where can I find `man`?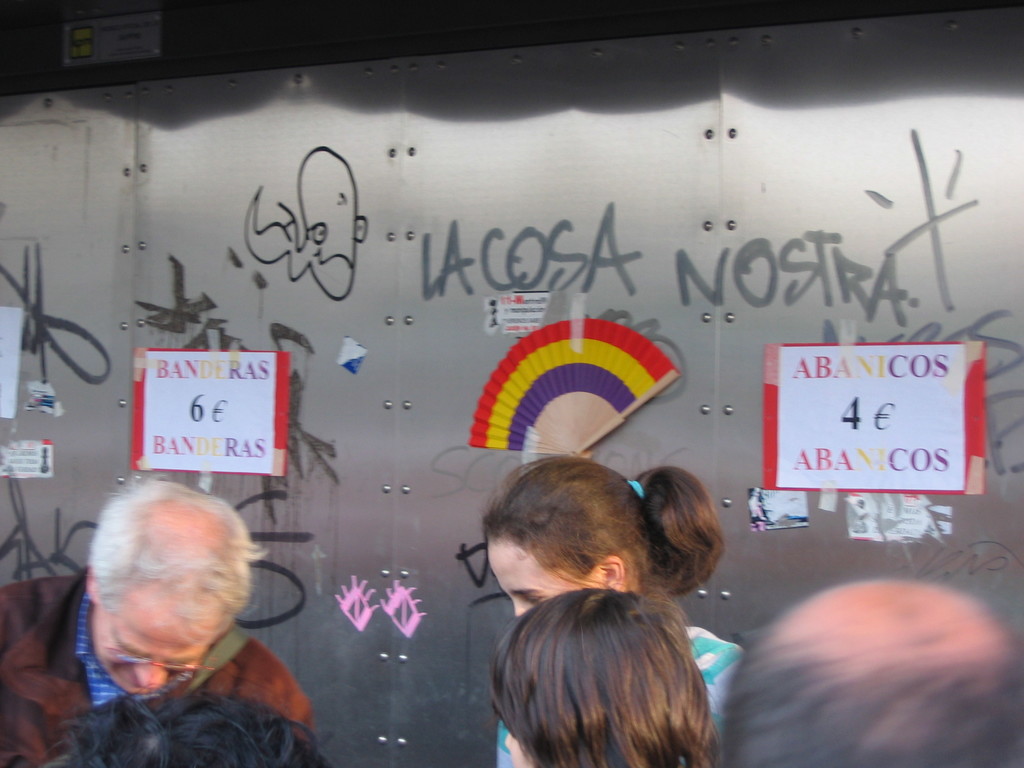
You can find it at rect(11, 488, 343, 767).
